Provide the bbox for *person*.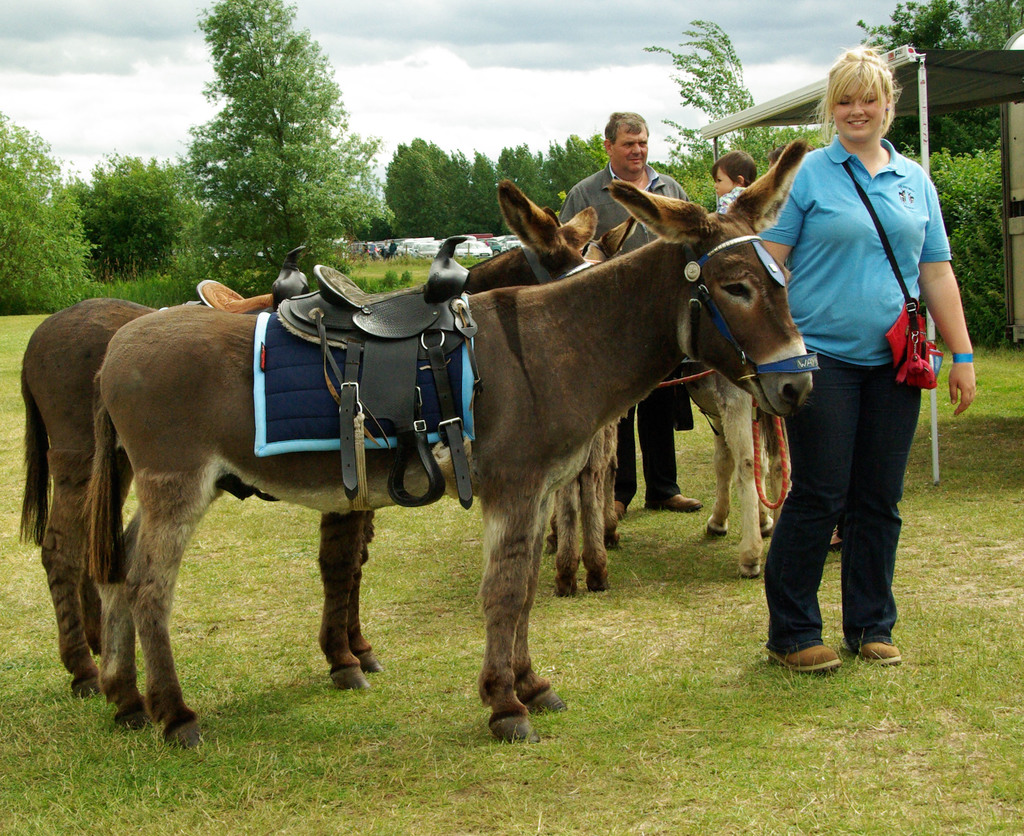
{"x1": 556, "y1": 112, "x2": 705, "y2": 517}.
